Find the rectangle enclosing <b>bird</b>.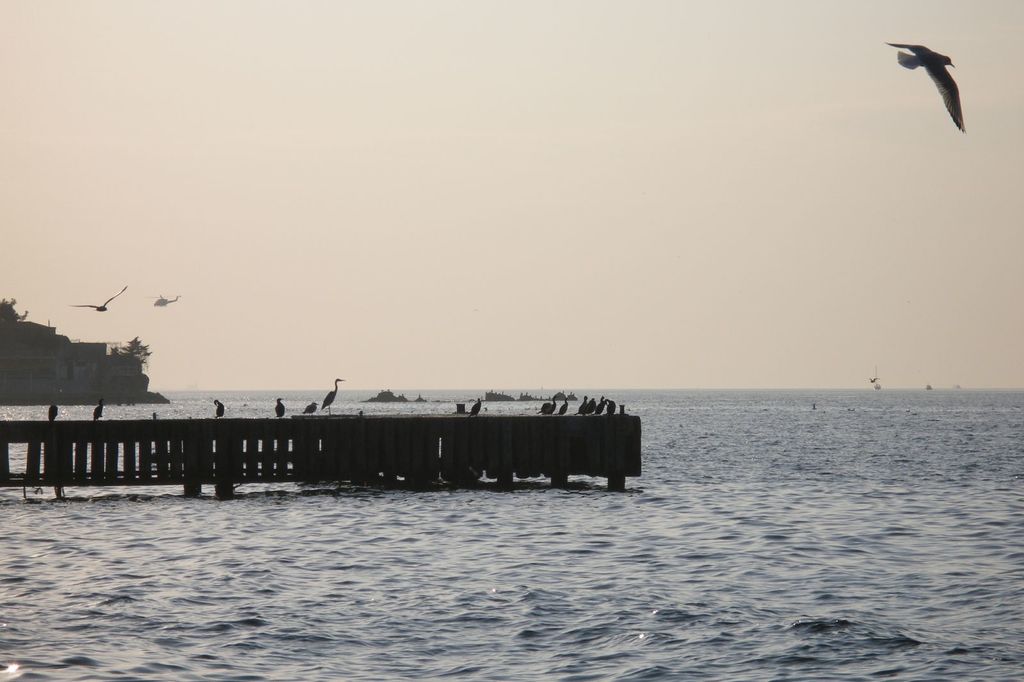
(299, 398, 320, 414).
